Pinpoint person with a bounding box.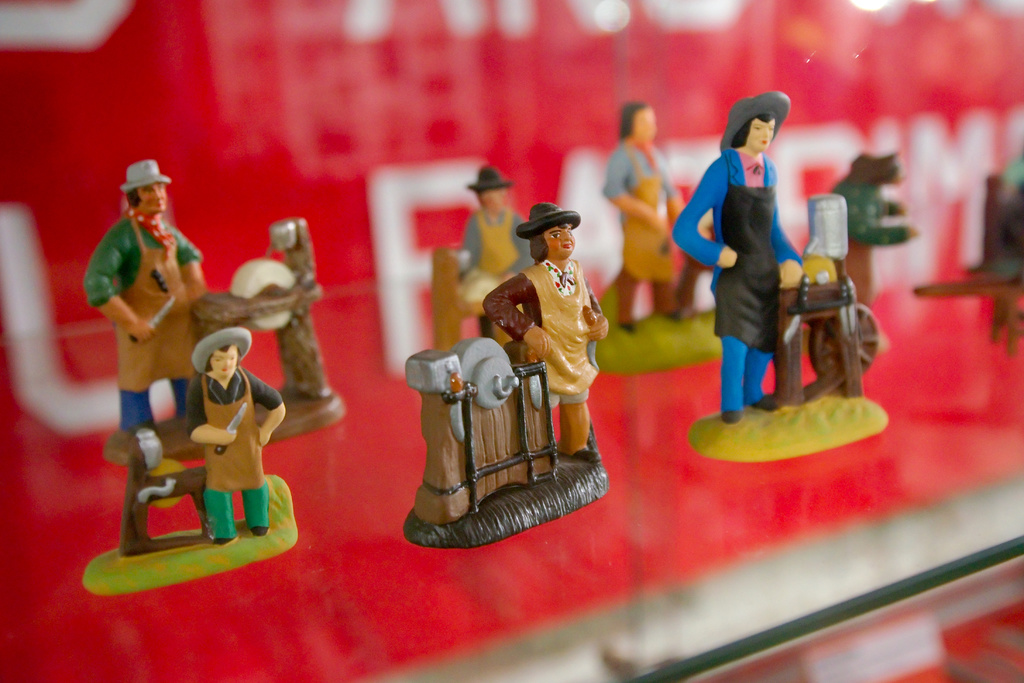
BBox(602, 101, 689, 336).
